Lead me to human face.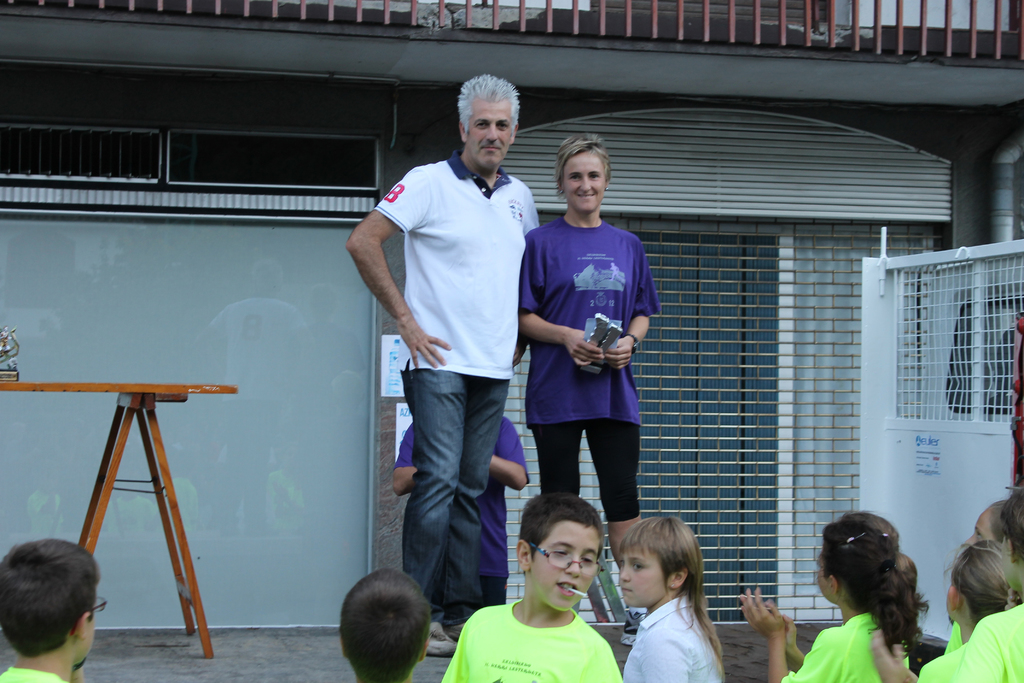
Lead to 959:509:1001:546.
